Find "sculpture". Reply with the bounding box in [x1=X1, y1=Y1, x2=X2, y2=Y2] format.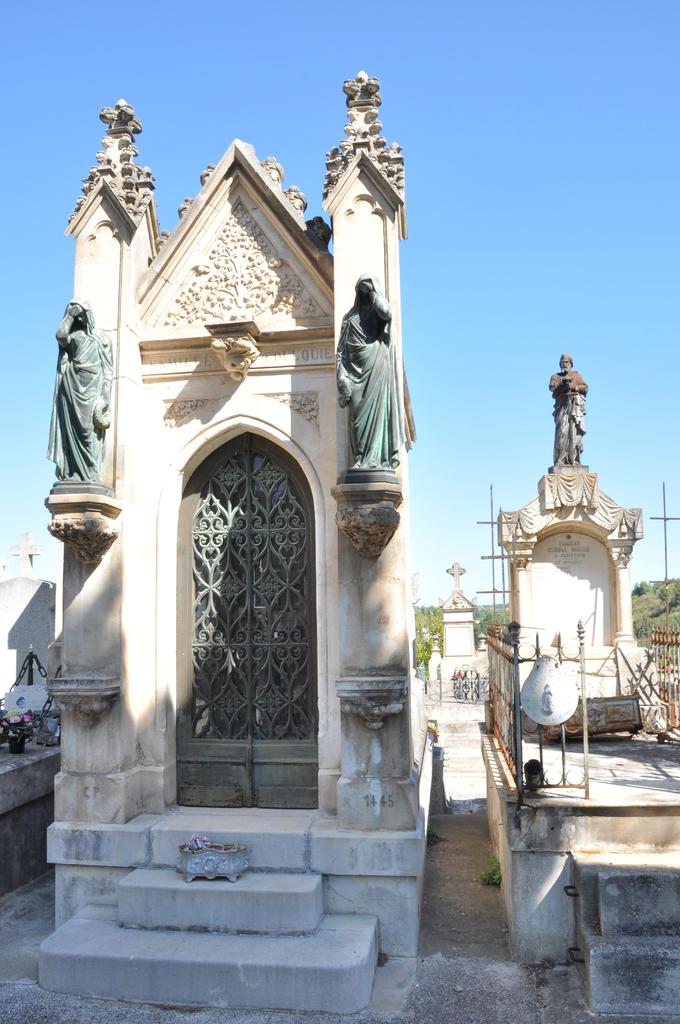
[x1=552, y1=351, x2=588, y2=465].
